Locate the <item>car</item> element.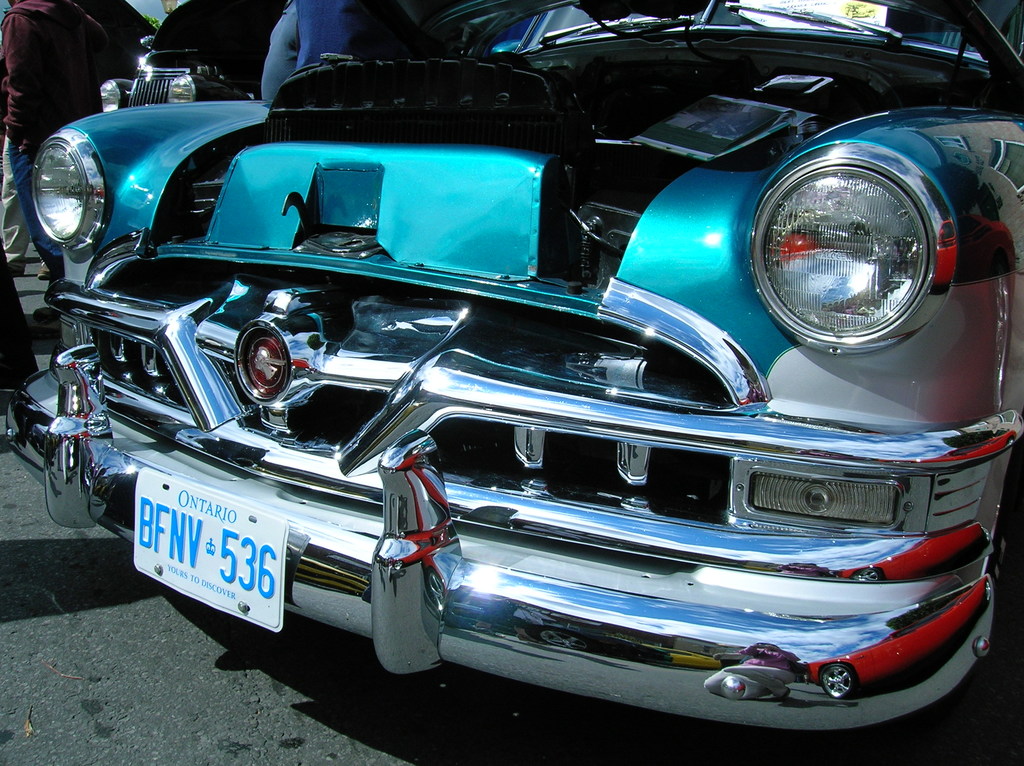
Element bbox: bbox=(0, 0, 1023, 750).
